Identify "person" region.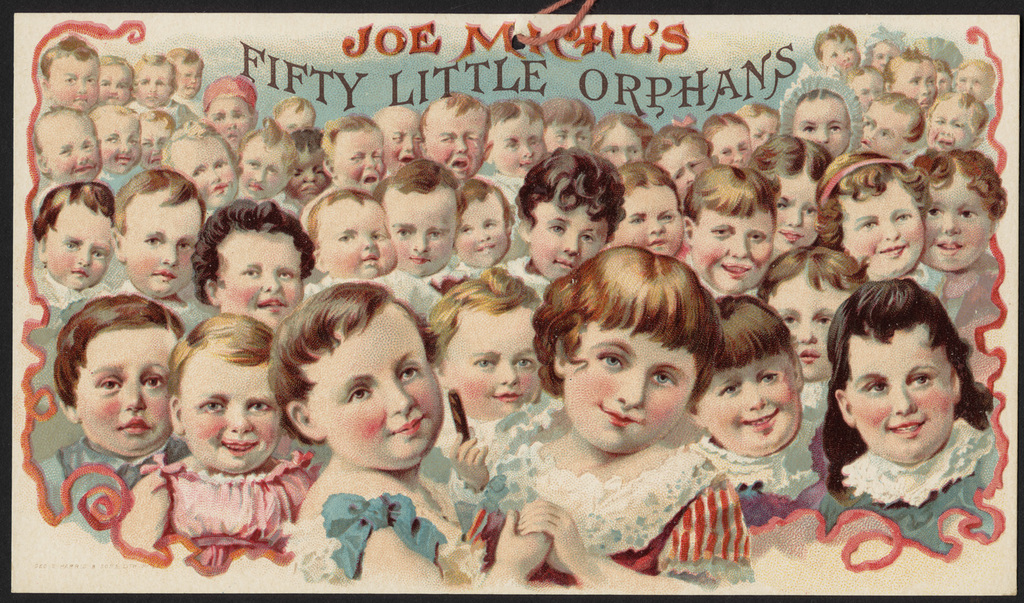
Region: [162,48,207,104].
